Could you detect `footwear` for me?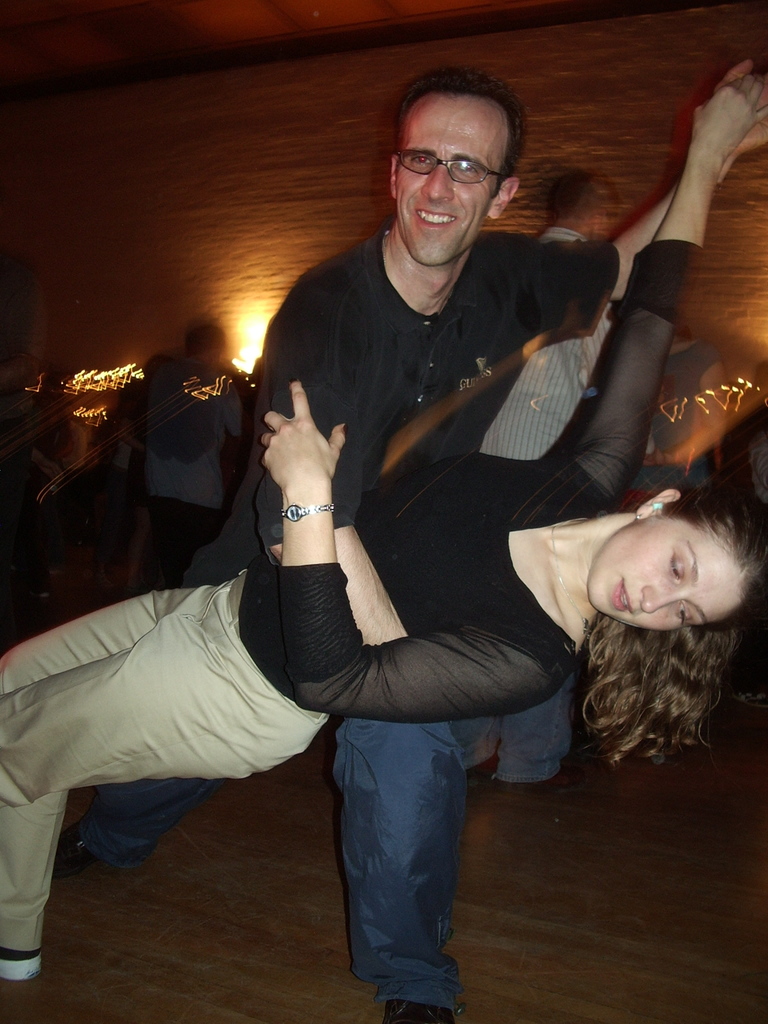
Detection result: 60:816:129:883.
